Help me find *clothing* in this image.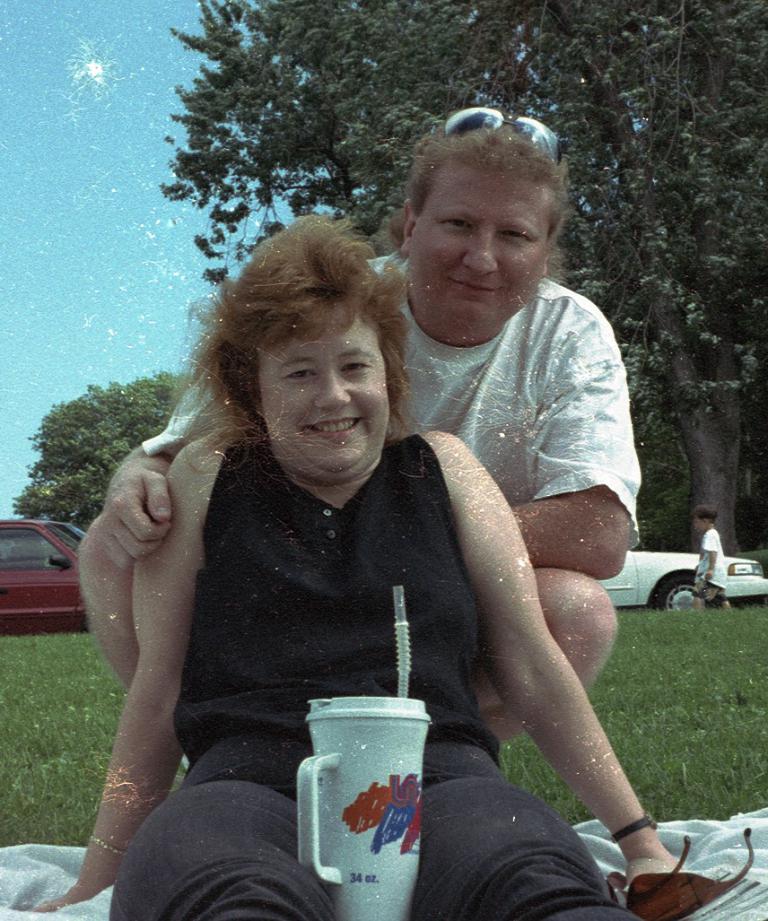
Found it: Rect(691, 527, 722, 605).
